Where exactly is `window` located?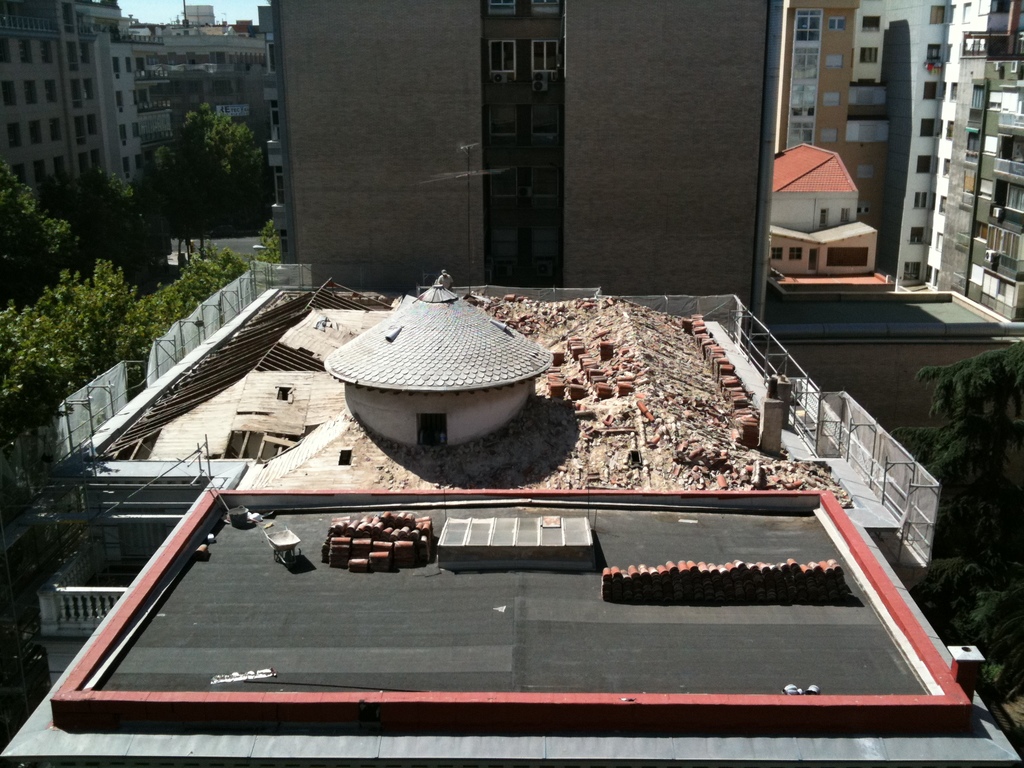
Its bounding box is 784:122:811:146.
